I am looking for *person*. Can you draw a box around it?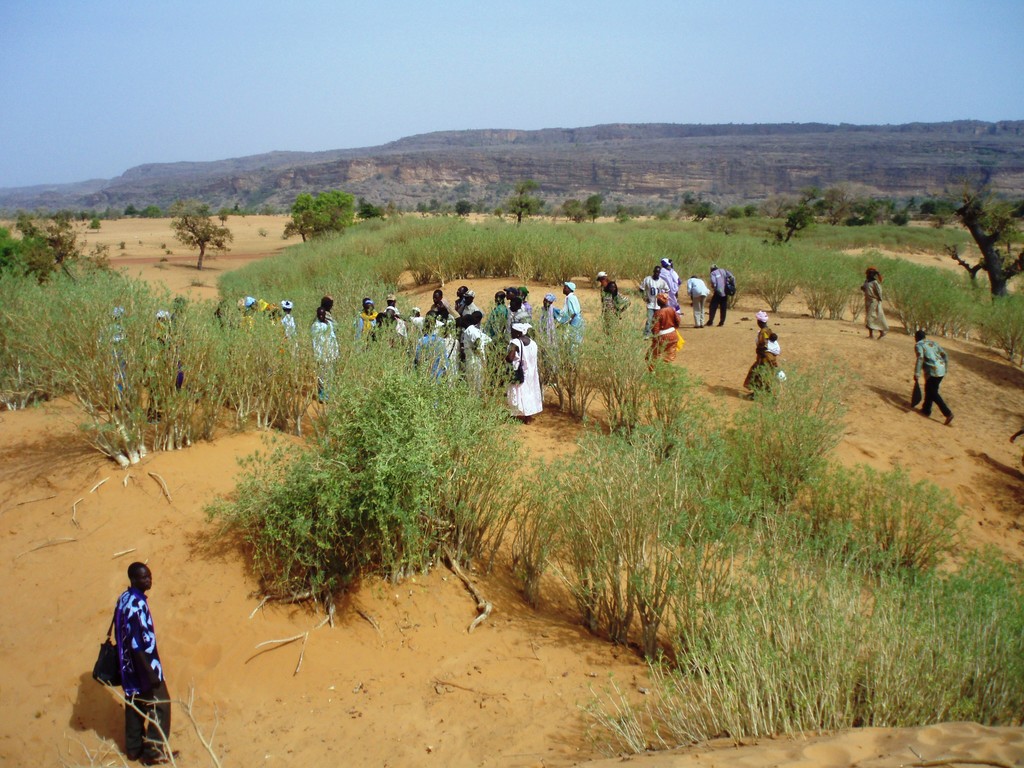
Sure, the bounding box is (left=599, top=273, right=631, bottom=335).
